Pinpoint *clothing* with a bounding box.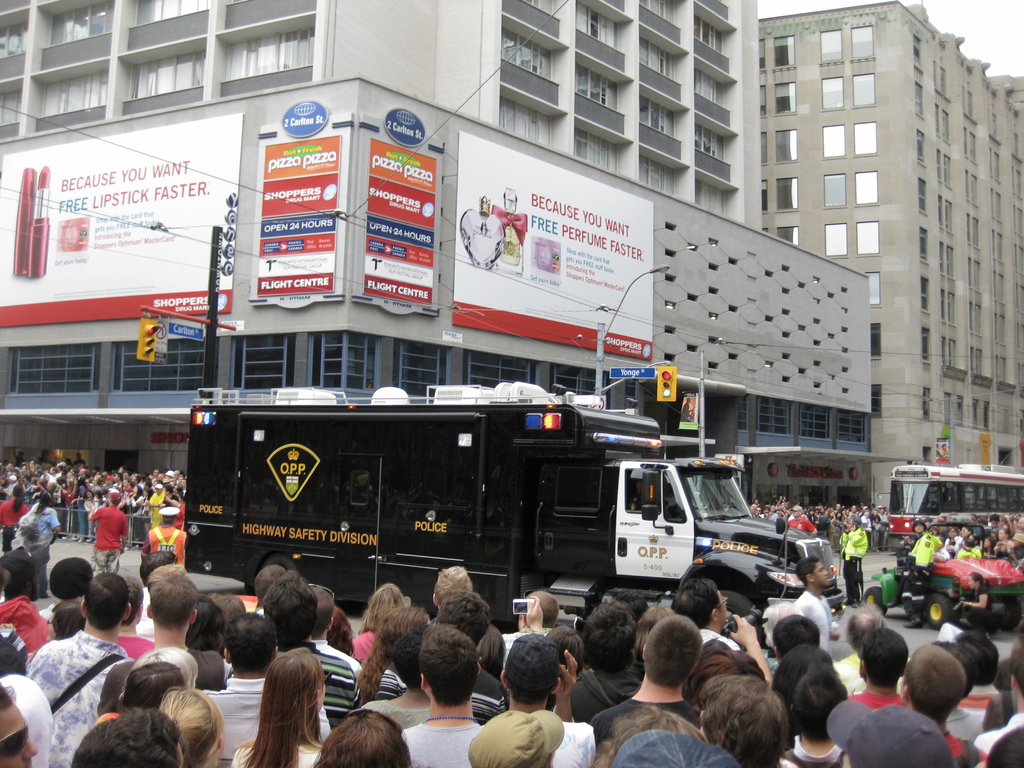
401/725/484/767.
